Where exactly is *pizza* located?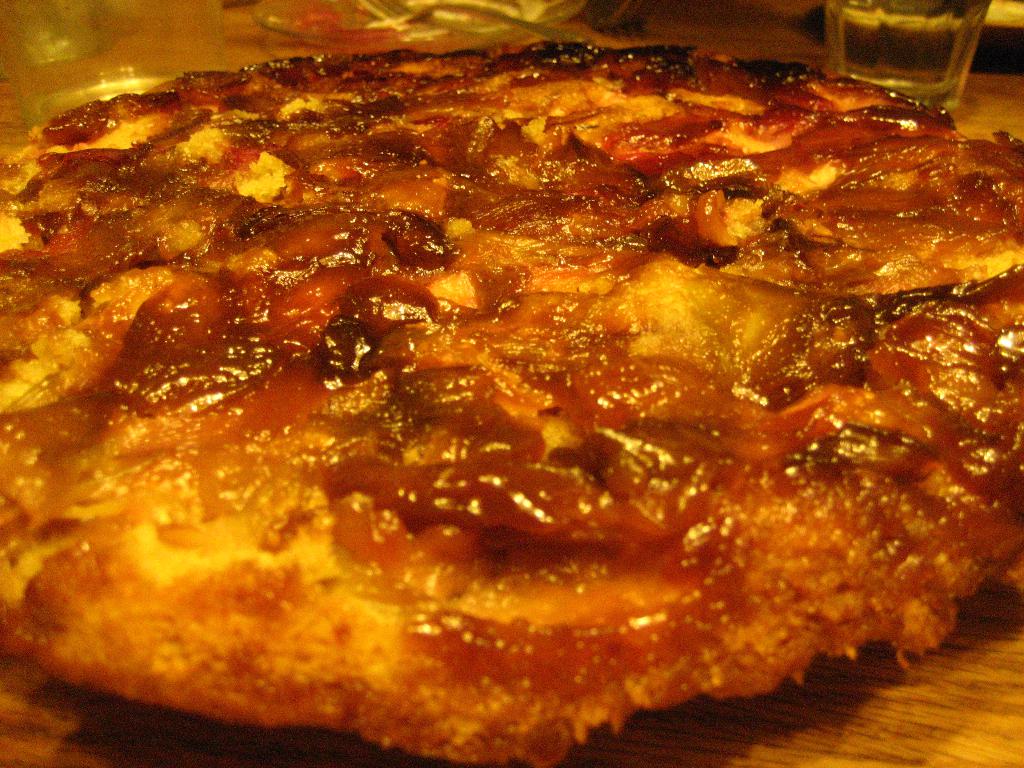
Its bounding box is (0, 39, 1023, 767).
